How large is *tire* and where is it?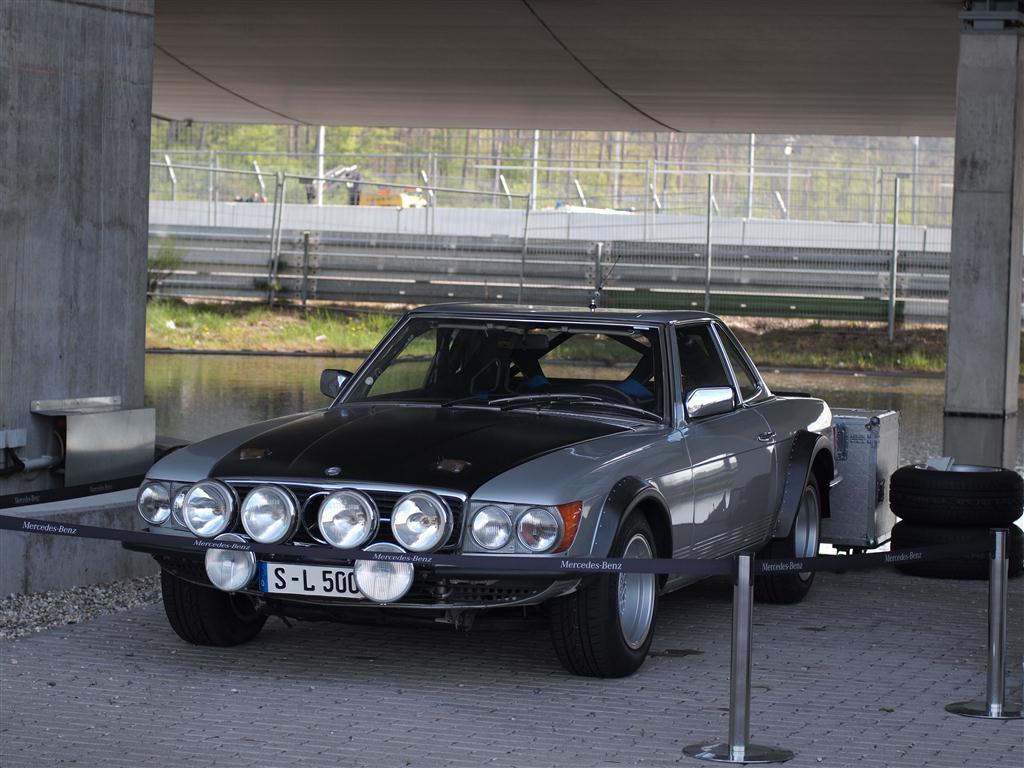
Bounding box: pyautogui.locateOnScreen(889, 461, 1022, 528).
